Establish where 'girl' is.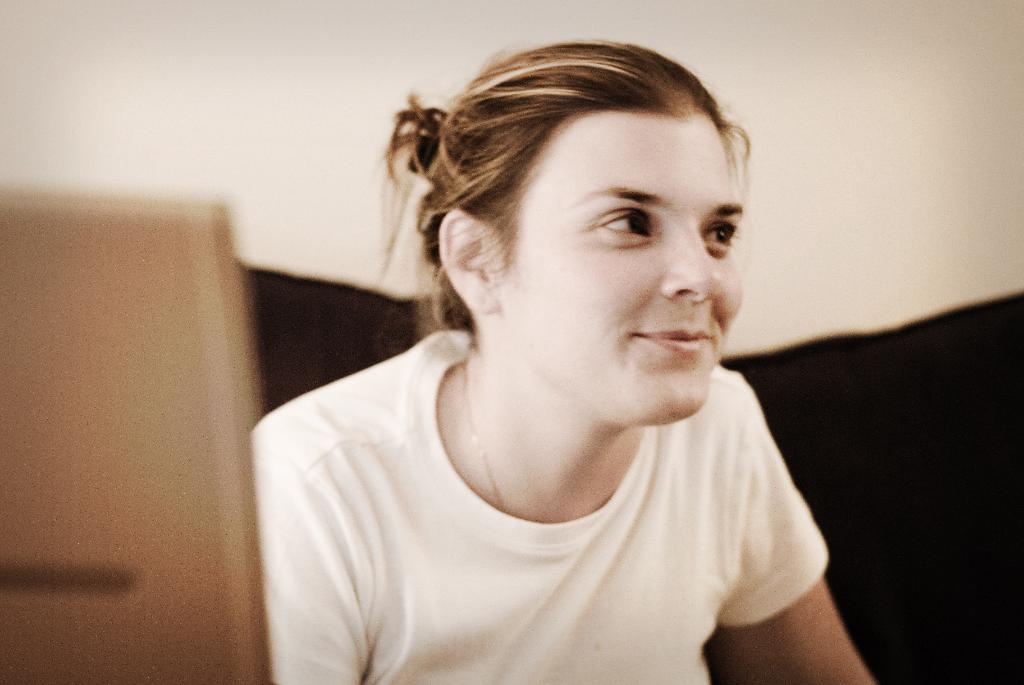
Established at 248:35:878:682.
